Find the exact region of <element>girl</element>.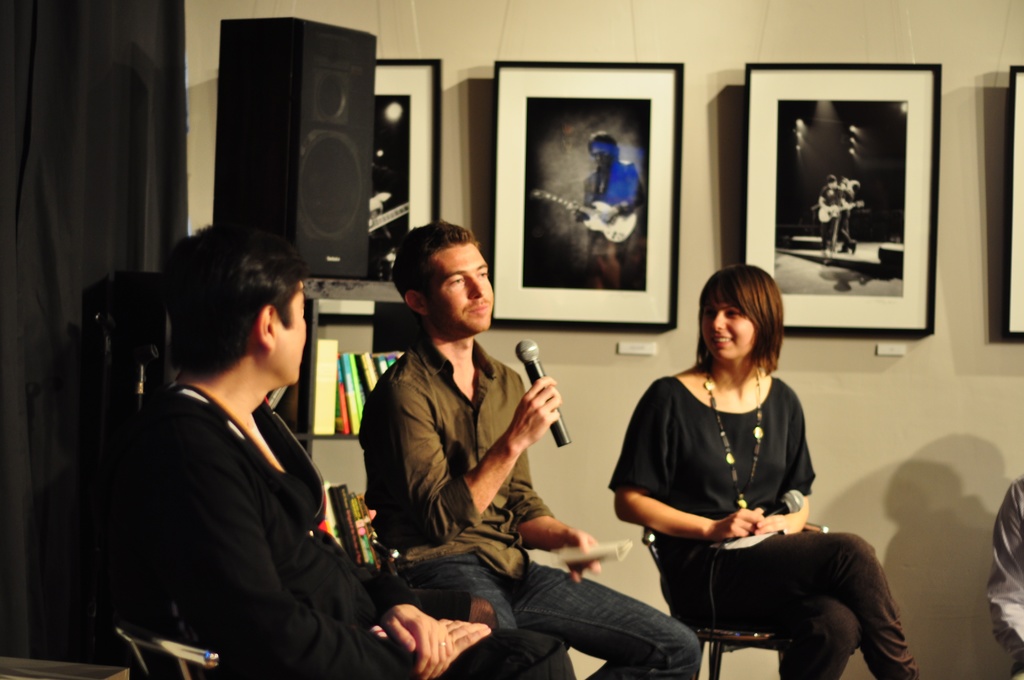
Exact region: x1=607 y1=264 x2=922 y2=679.
